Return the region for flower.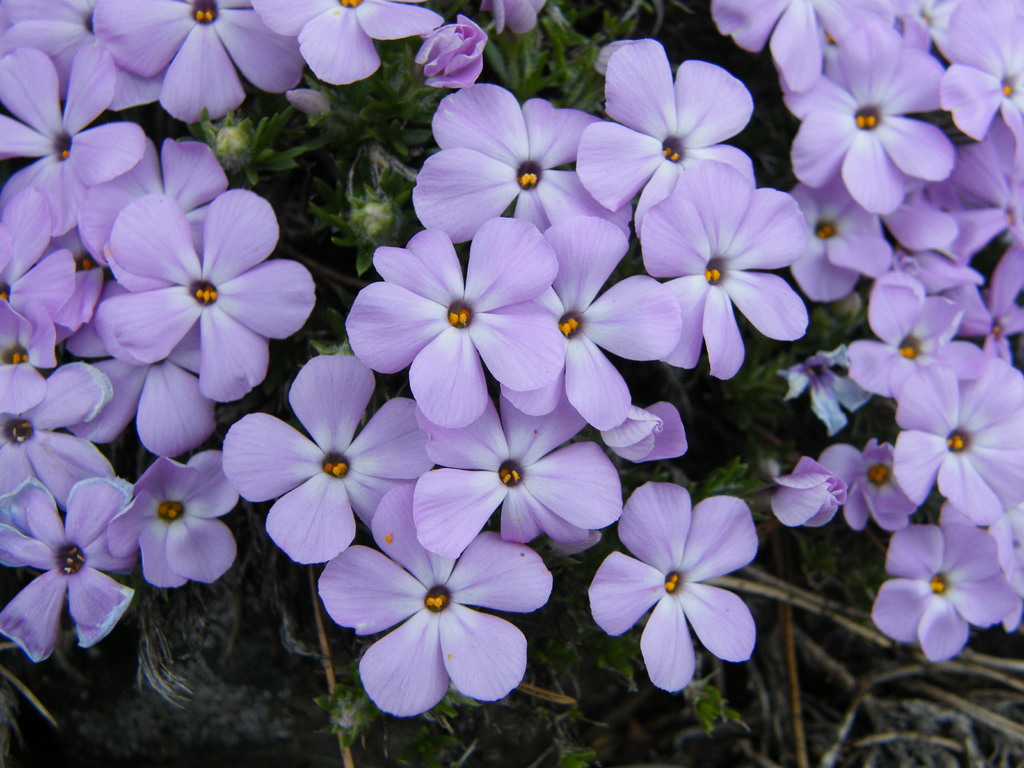
BBox(793, 24, 944, 212).
